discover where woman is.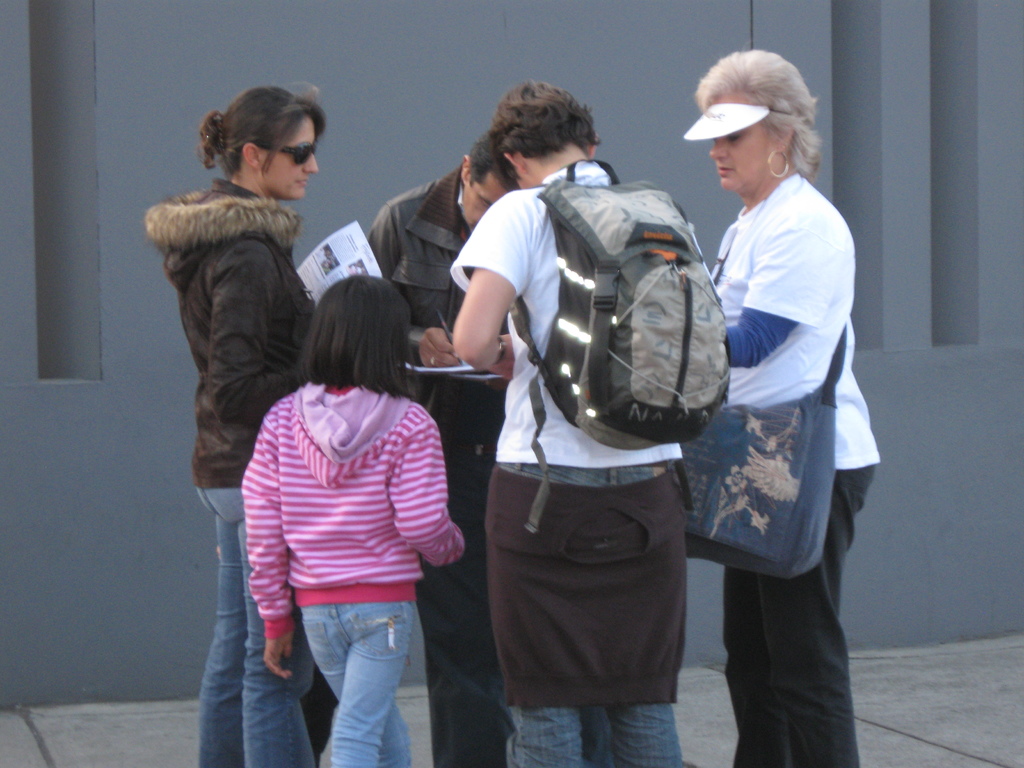
Discovered at region(665, 54, 875, 735).
